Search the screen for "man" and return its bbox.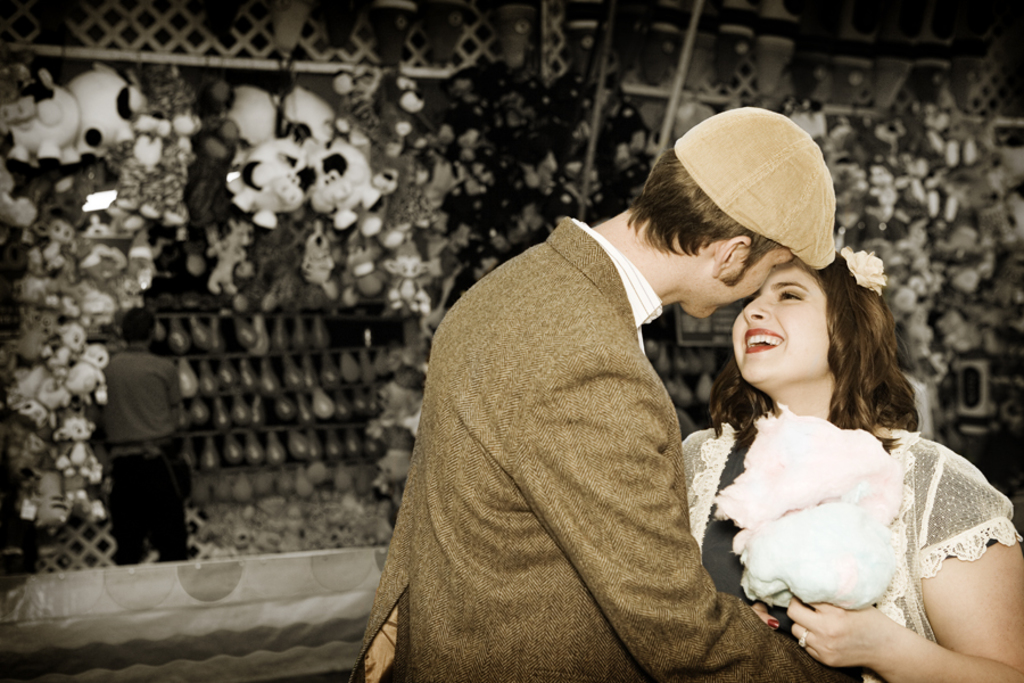
Found: (x1=372, y1=122, x2=828, y2=675).
